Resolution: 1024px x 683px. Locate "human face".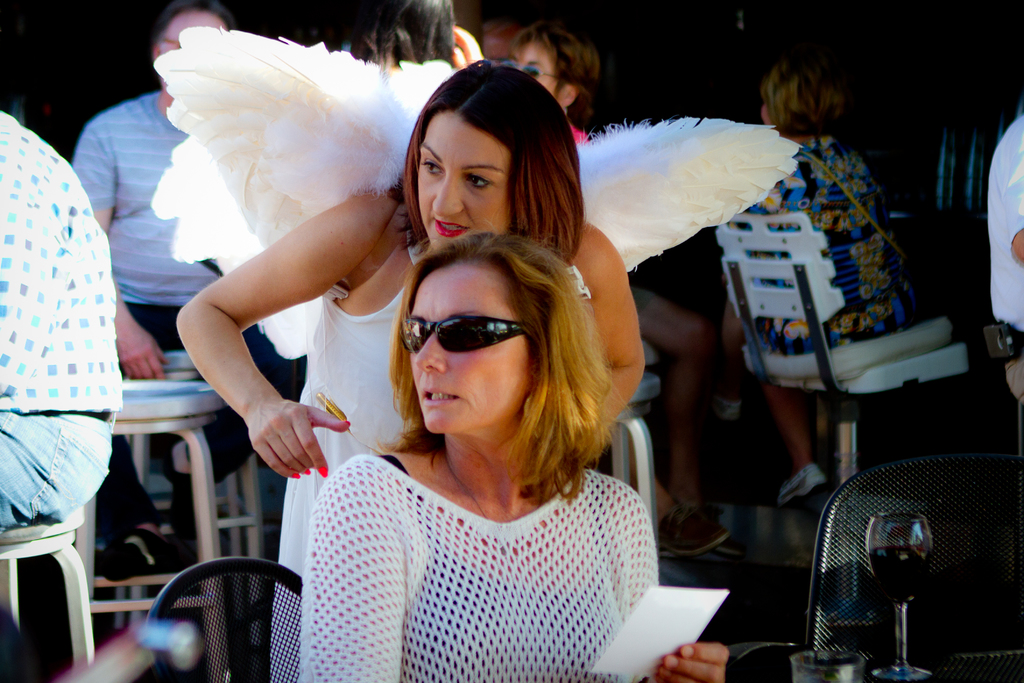
Rect(410, 276, 530, 434).
